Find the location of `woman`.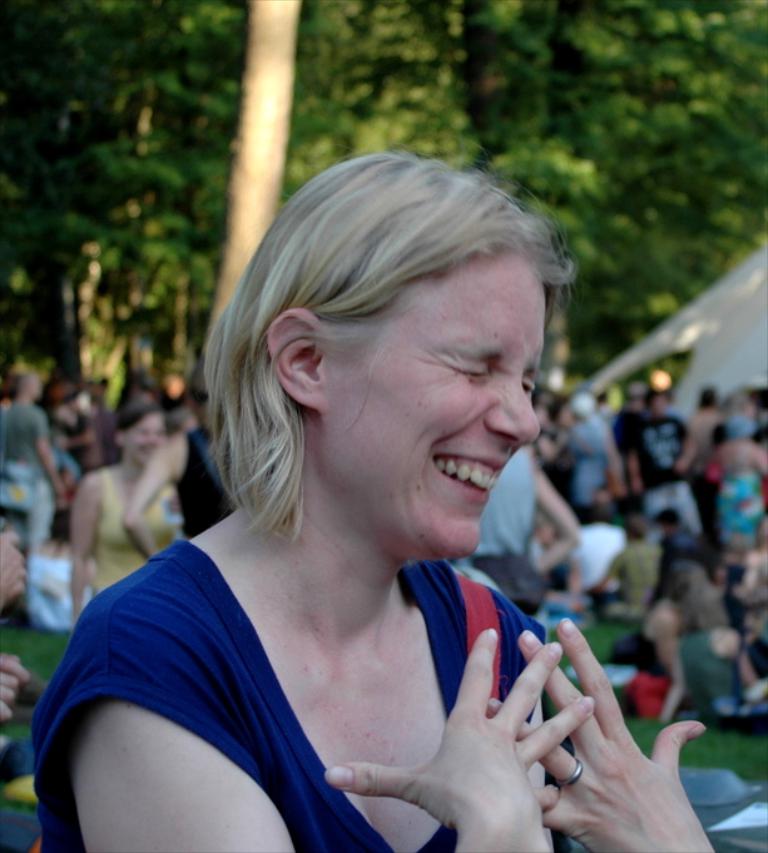
Location: box=[122, 353, 239, 565].
